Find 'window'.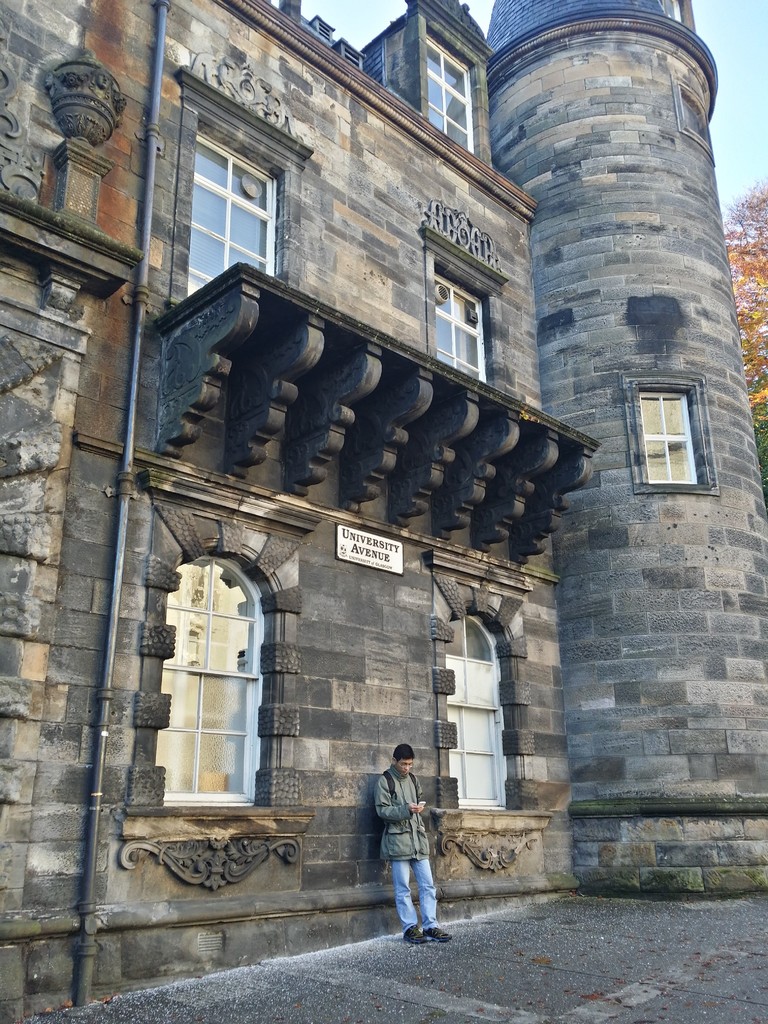
[left=160, top=73, right=317, bottom=311].
